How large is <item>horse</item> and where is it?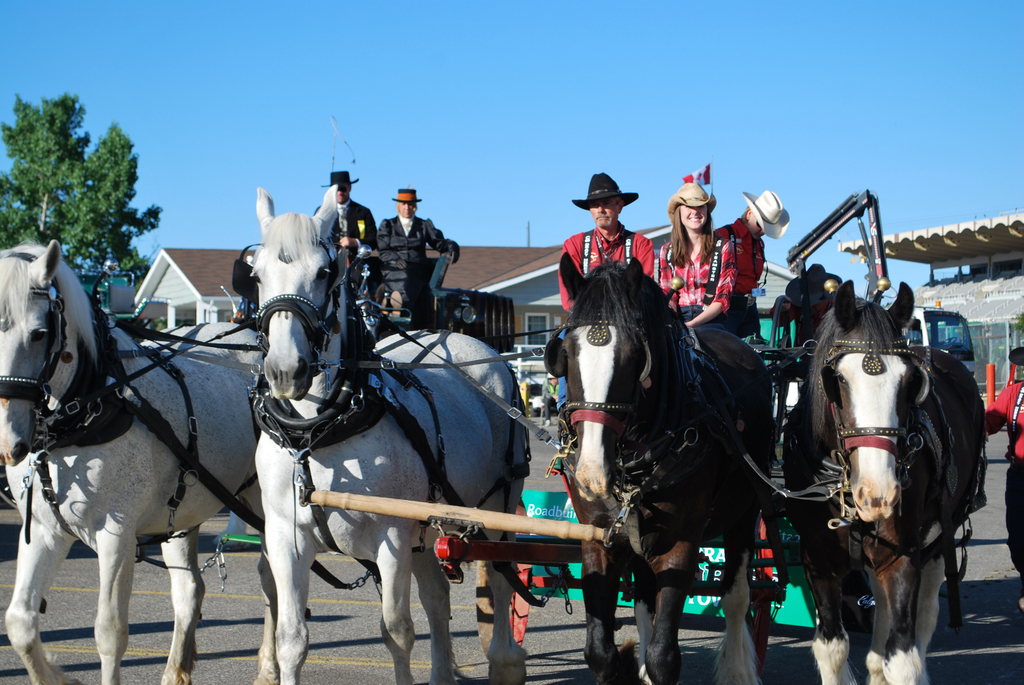
Bounding box: {"x1": 771, "y1": 283, "x2": 985, "y2": 684}.
